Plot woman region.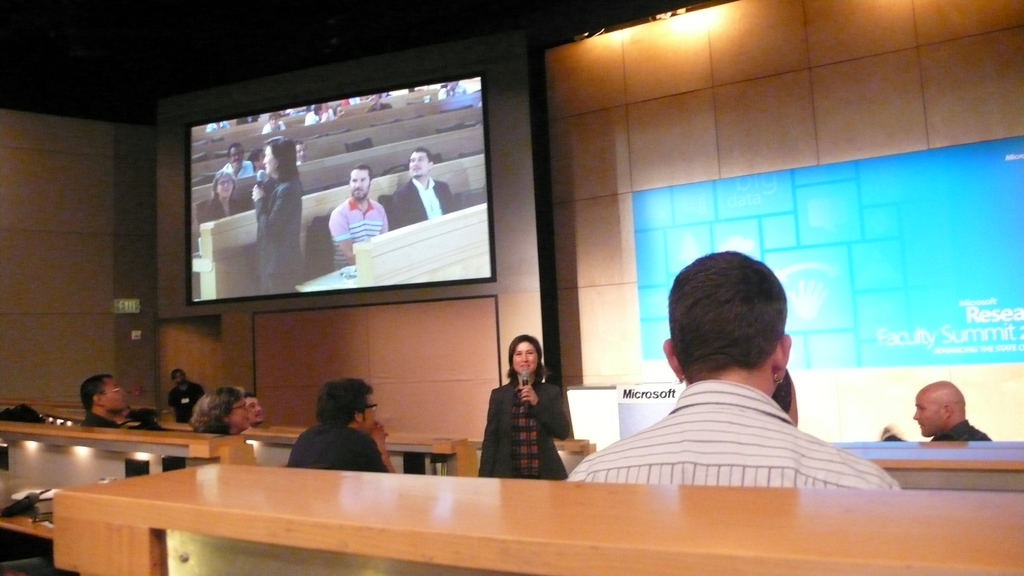
Plotted at 200, 168, 252, 223.
